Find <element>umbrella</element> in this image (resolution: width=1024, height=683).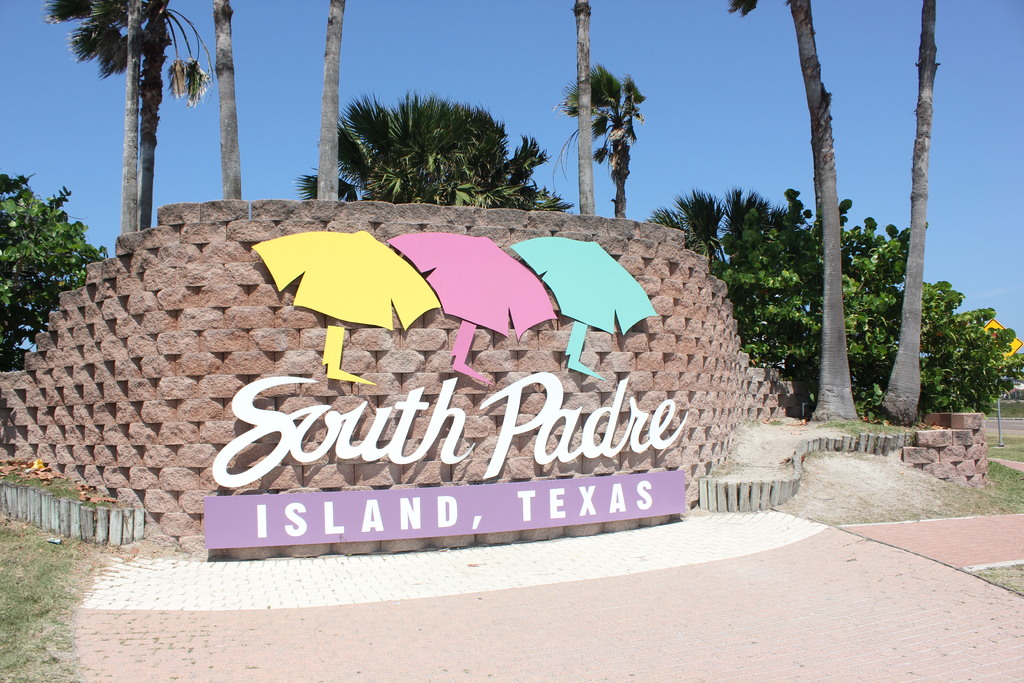
bbox(250, 229, 441, 384).
